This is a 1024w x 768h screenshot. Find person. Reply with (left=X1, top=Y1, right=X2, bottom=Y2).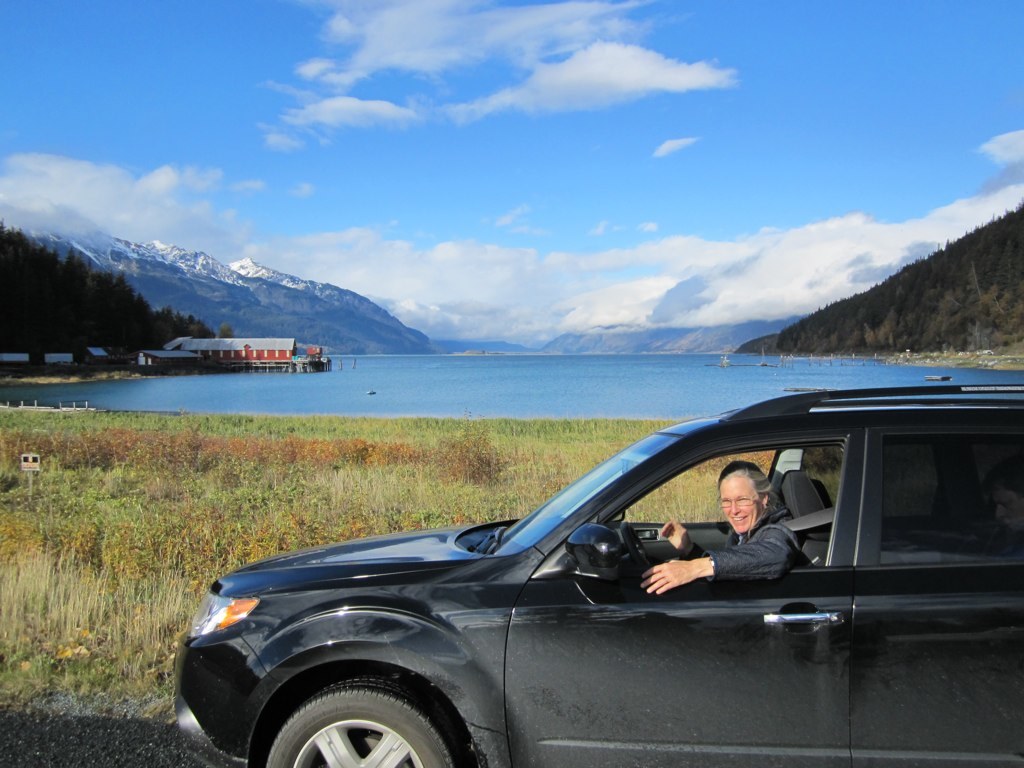
(left=639, top=460, right=802, bottom=596).
